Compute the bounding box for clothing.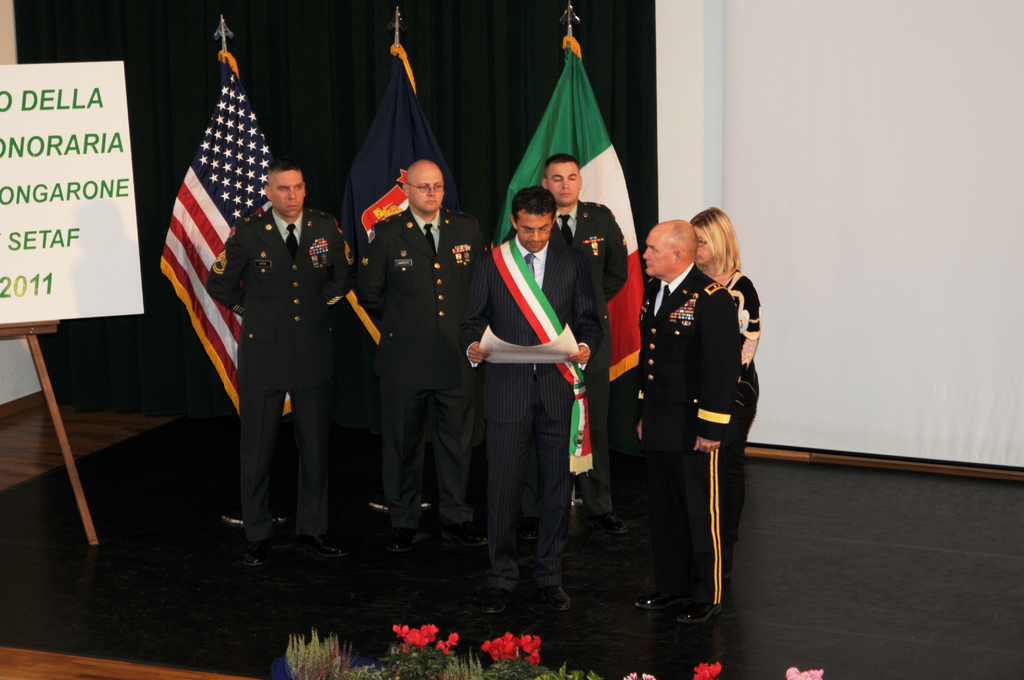
(700,266,761,579).
